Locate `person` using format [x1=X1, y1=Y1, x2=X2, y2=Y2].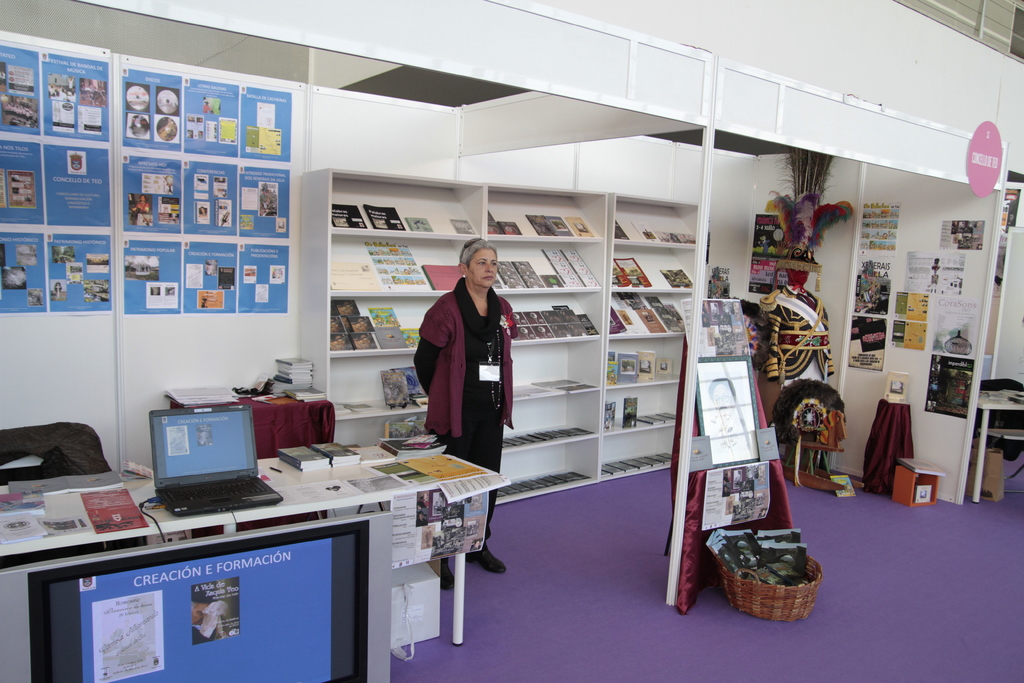
[x1=410, y1=235, x2=520, y2=588].
